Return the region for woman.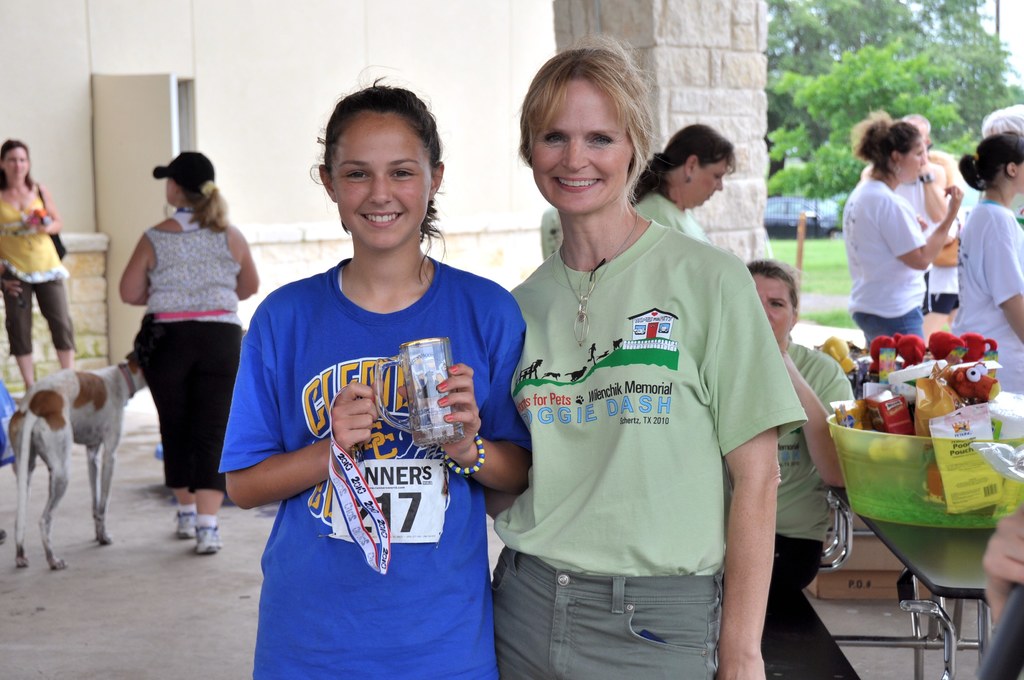
Rect(210, 68, 535, 679).
